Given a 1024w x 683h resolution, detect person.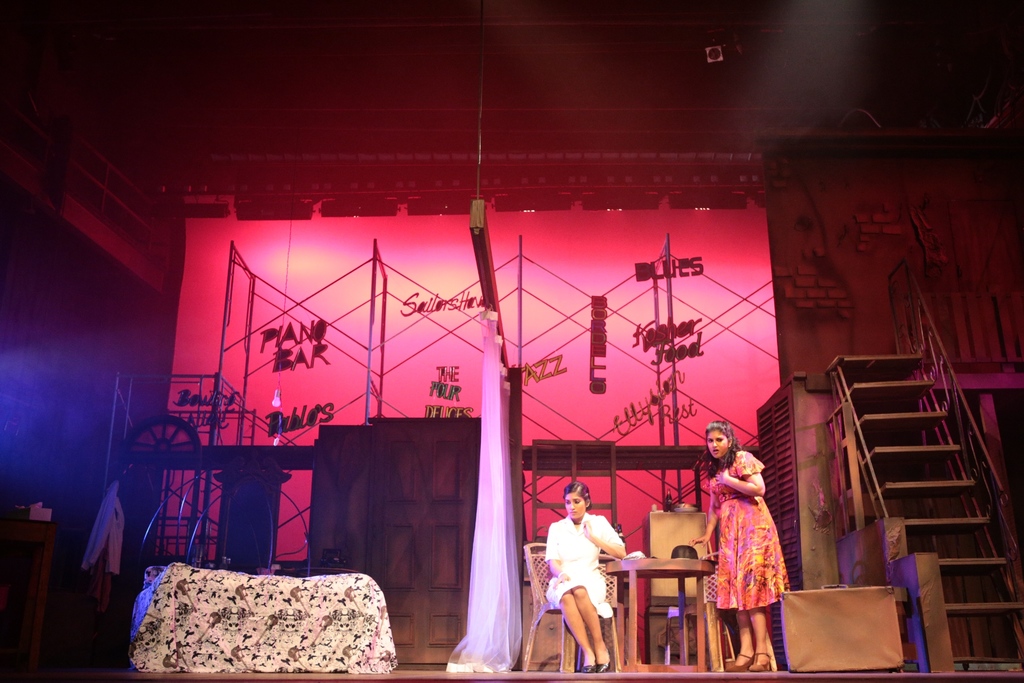
<bbox>537, 483, 630, 674</bbox>.
